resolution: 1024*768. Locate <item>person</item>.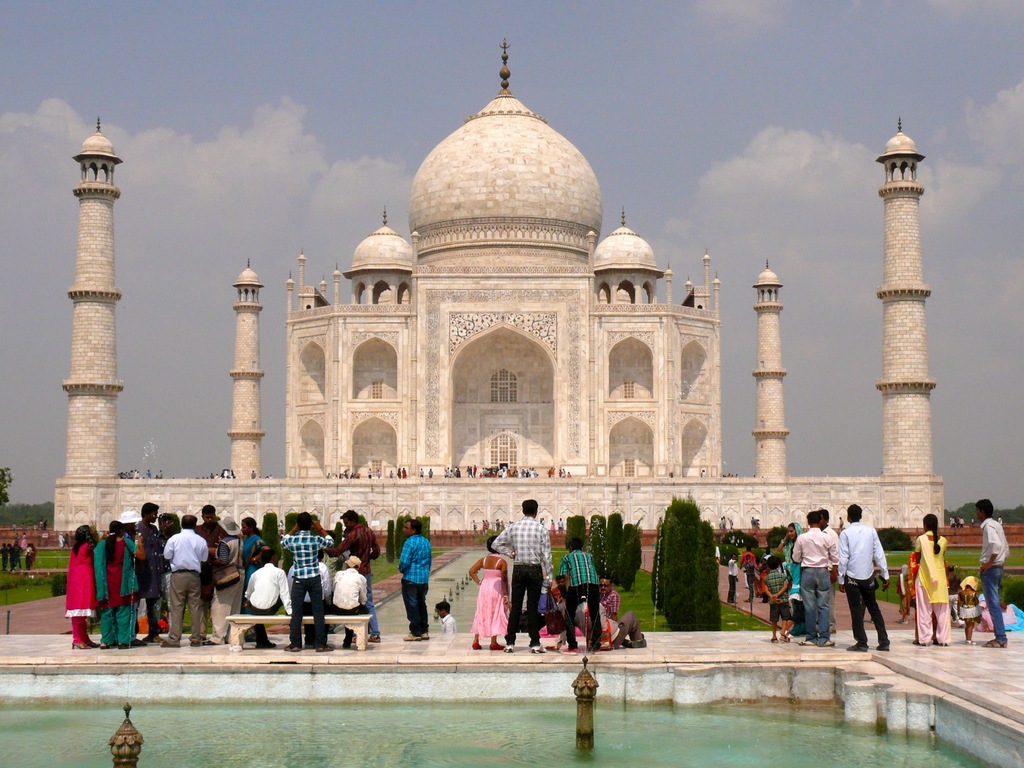
BBox(253, 472, 256, 479).
